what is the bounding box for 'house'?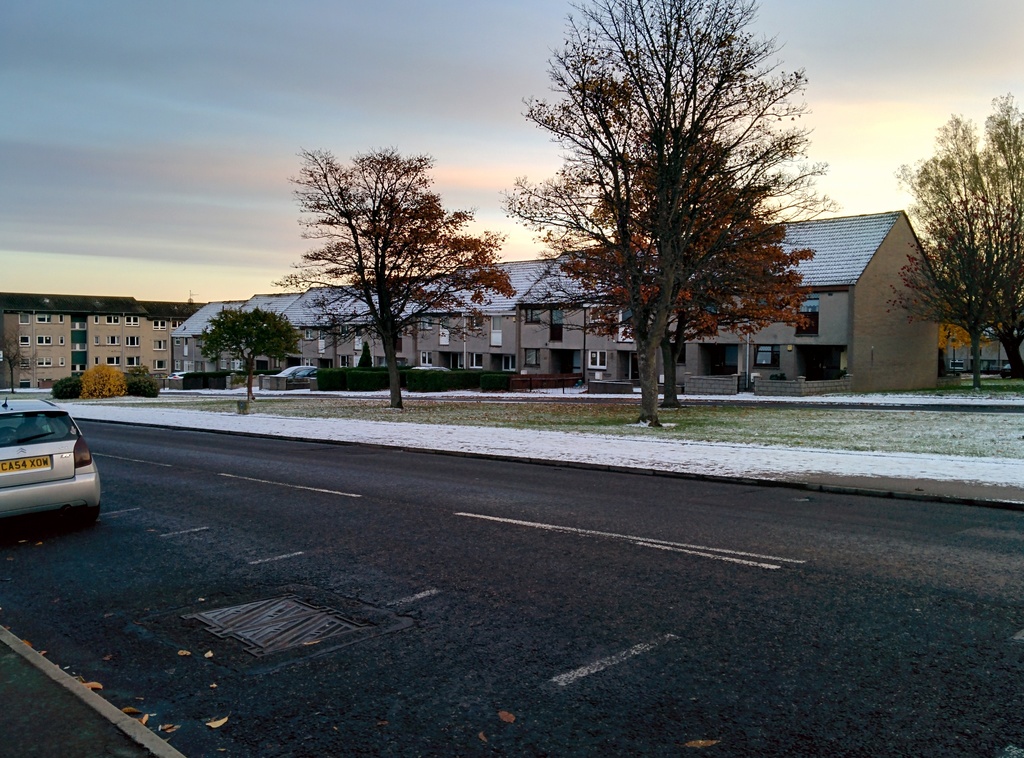
<bbox>952, 333, 1023, 379</bbox>.
